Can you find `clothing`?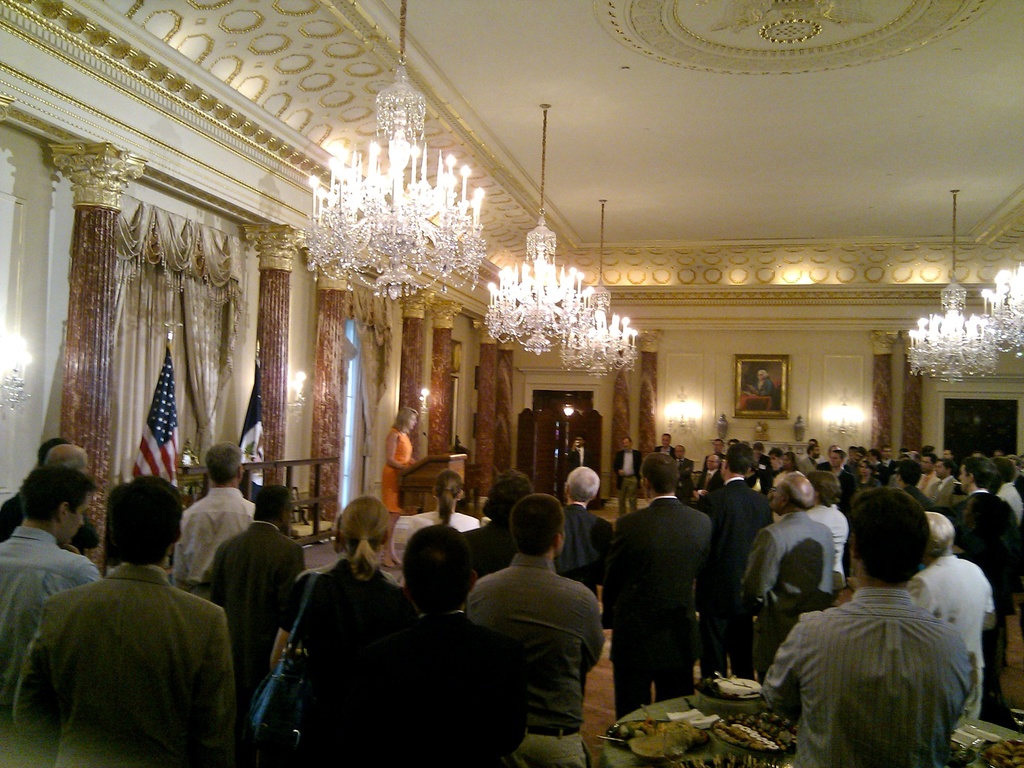
Yes, bounding box: 877,456,888,477.
